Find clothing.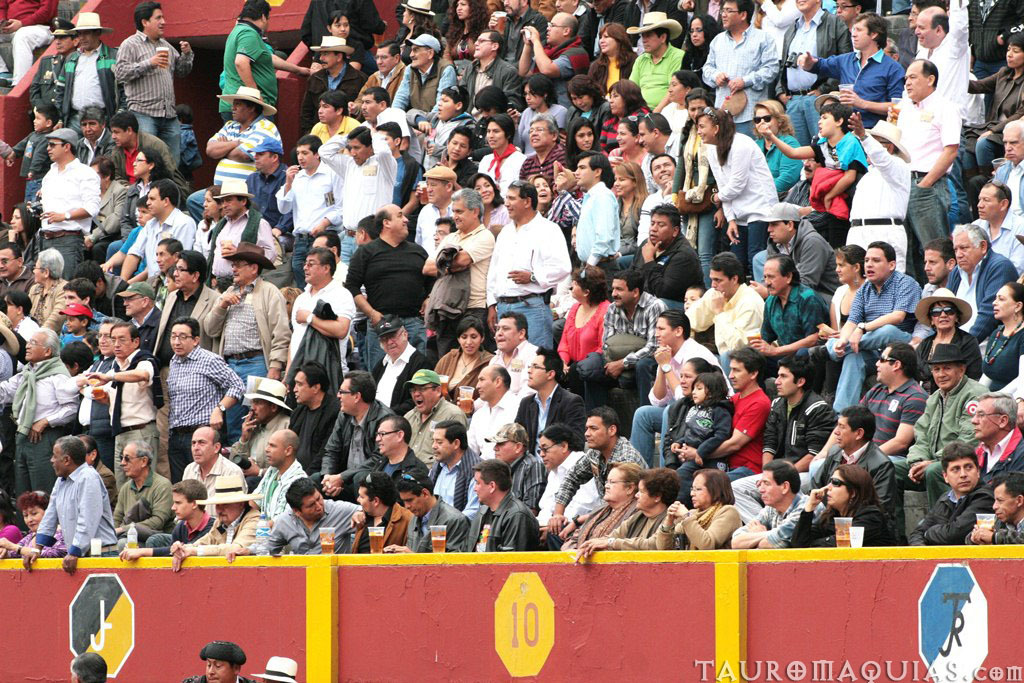
[969, 67, 1023, 165].
